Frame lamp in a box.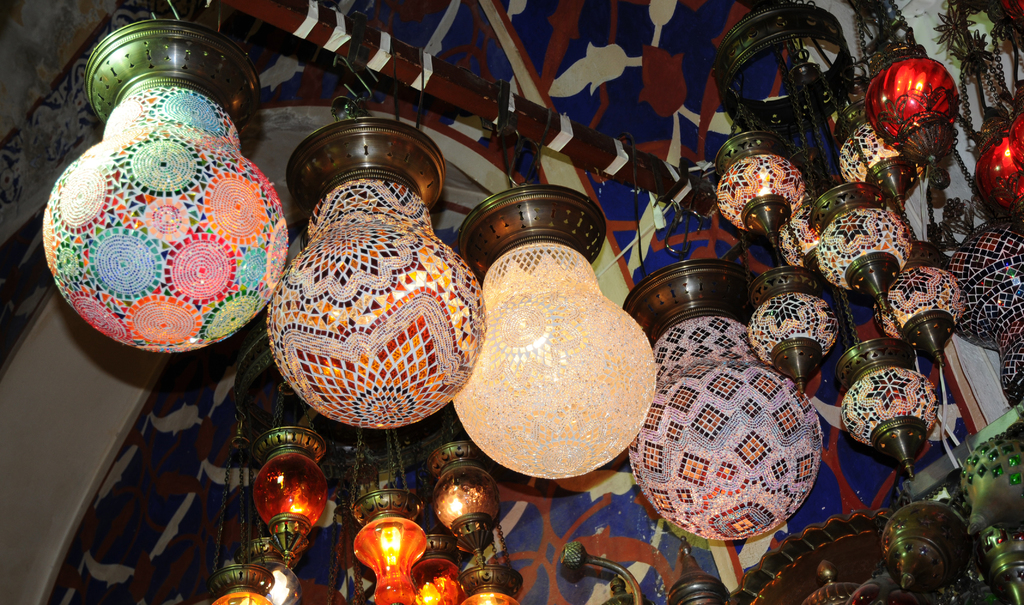
[975,99,1023,236].
